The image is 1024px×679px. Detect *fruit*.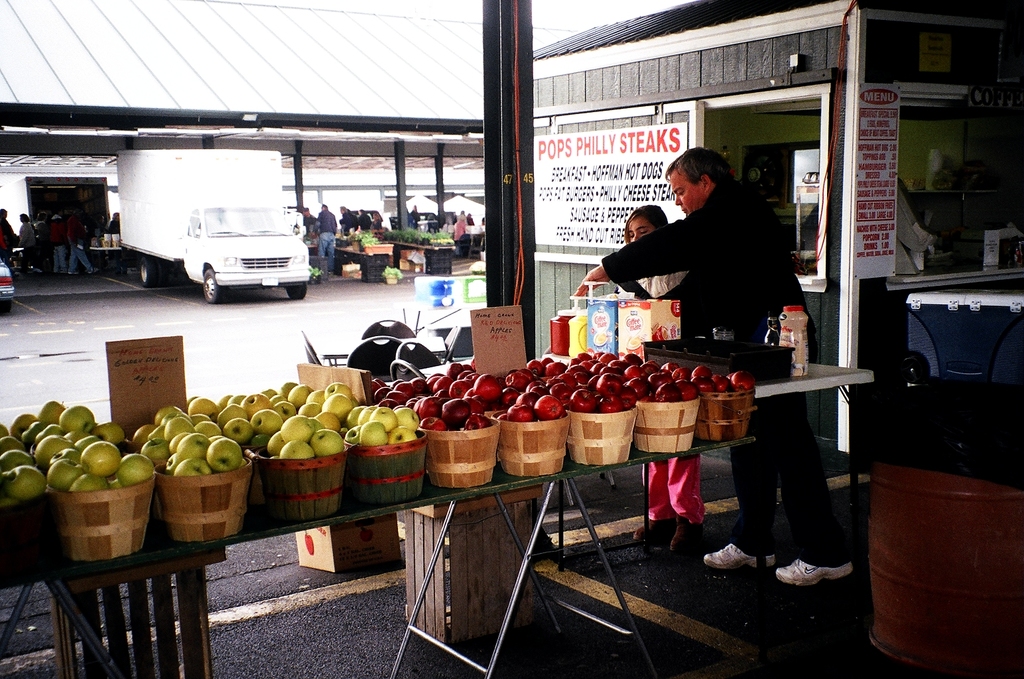
Detection: [80, 440, 121, 475].
